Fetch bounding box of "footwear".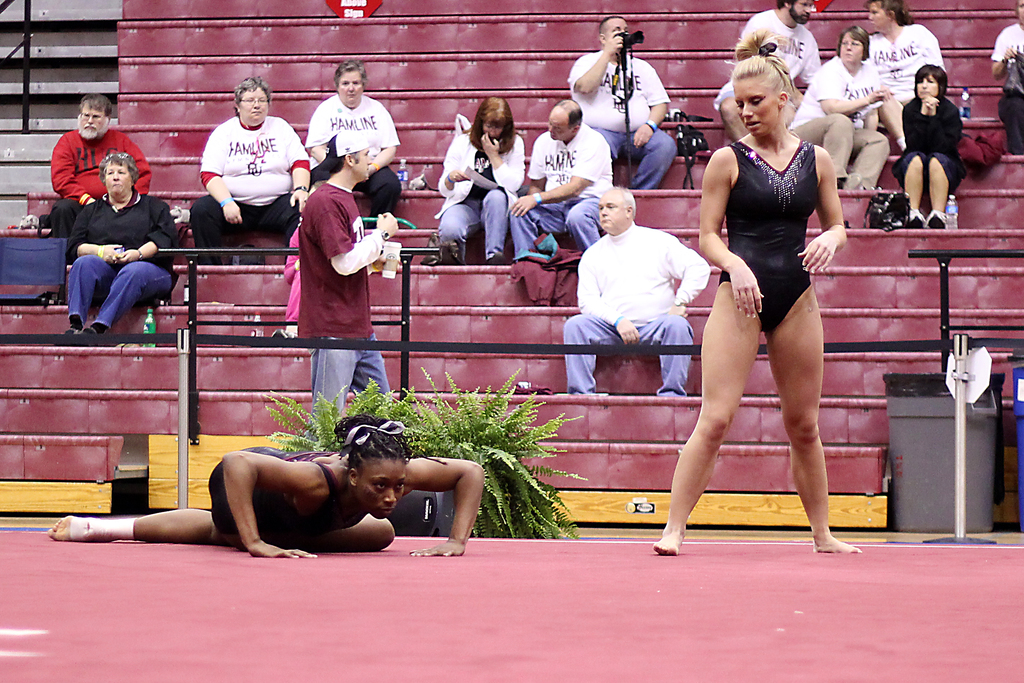
Bbox: detection(909, 208, 927, 231).
